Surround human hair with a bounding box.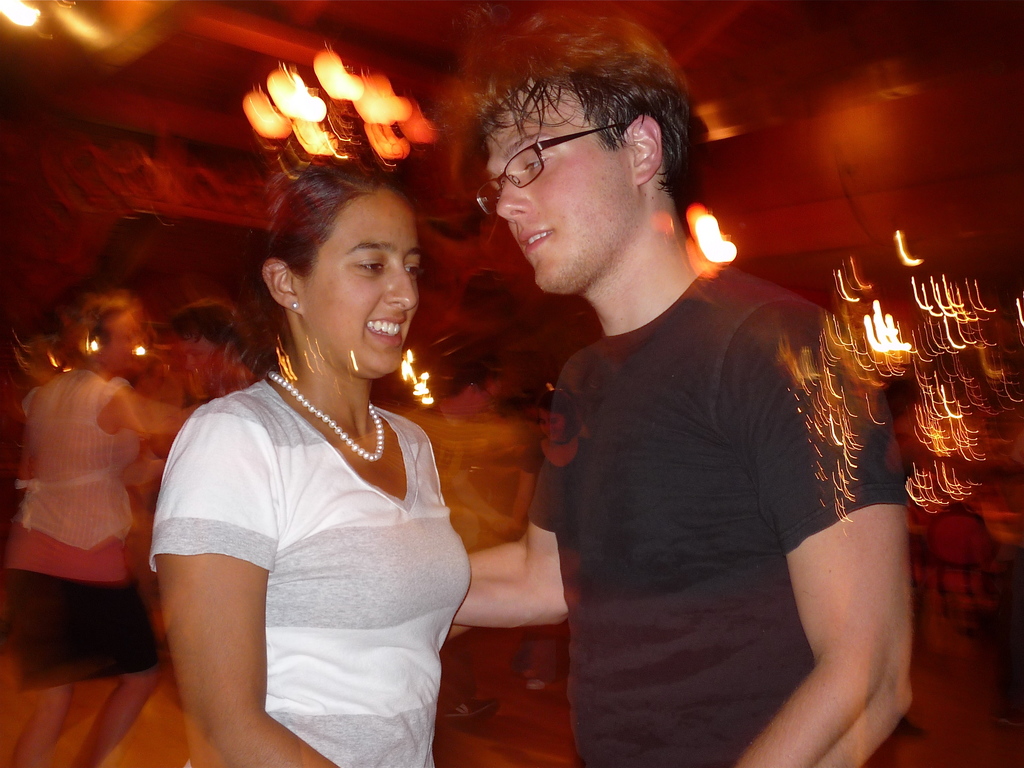
rect(13, 287, 141, 365).
